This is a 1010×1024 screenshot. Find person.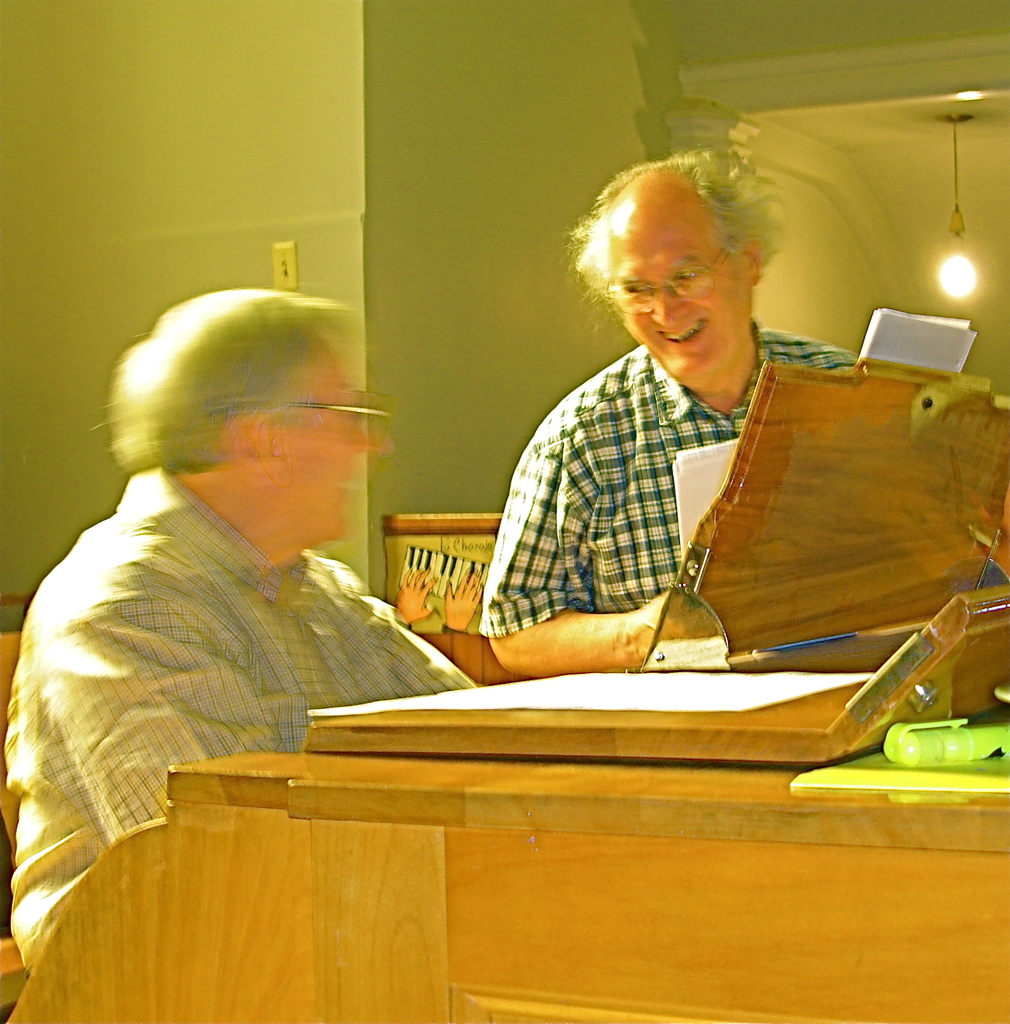
Bounding box: bbox=(478, 145, 861, 684).
